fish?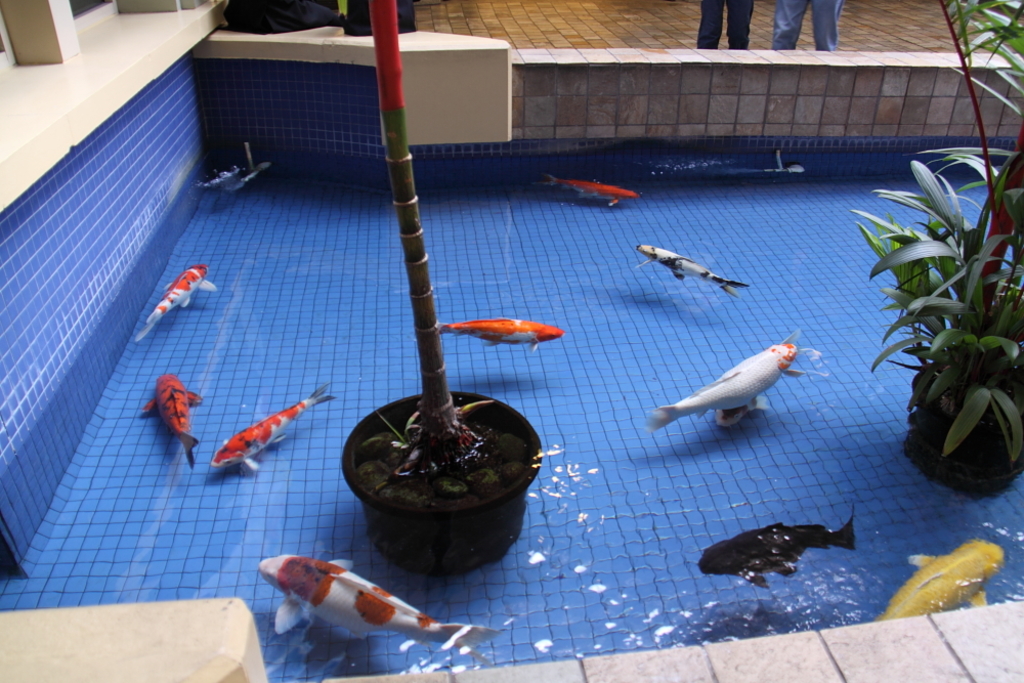
[x1=144, y1=371, x2=198, y2=473]
